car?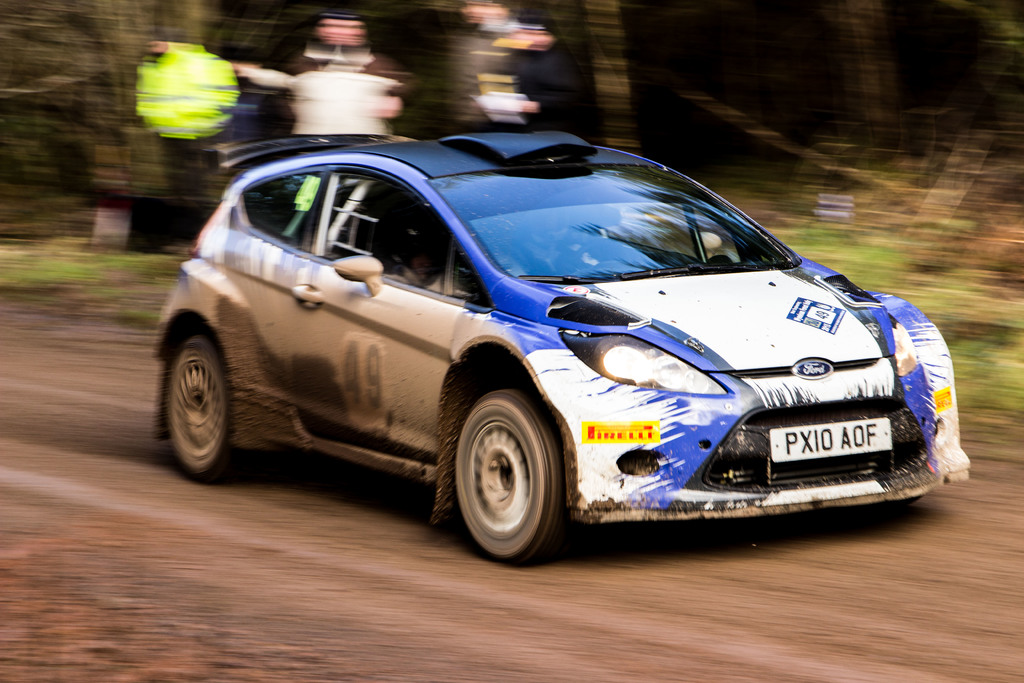
box=[177, 108, 950, 564]
